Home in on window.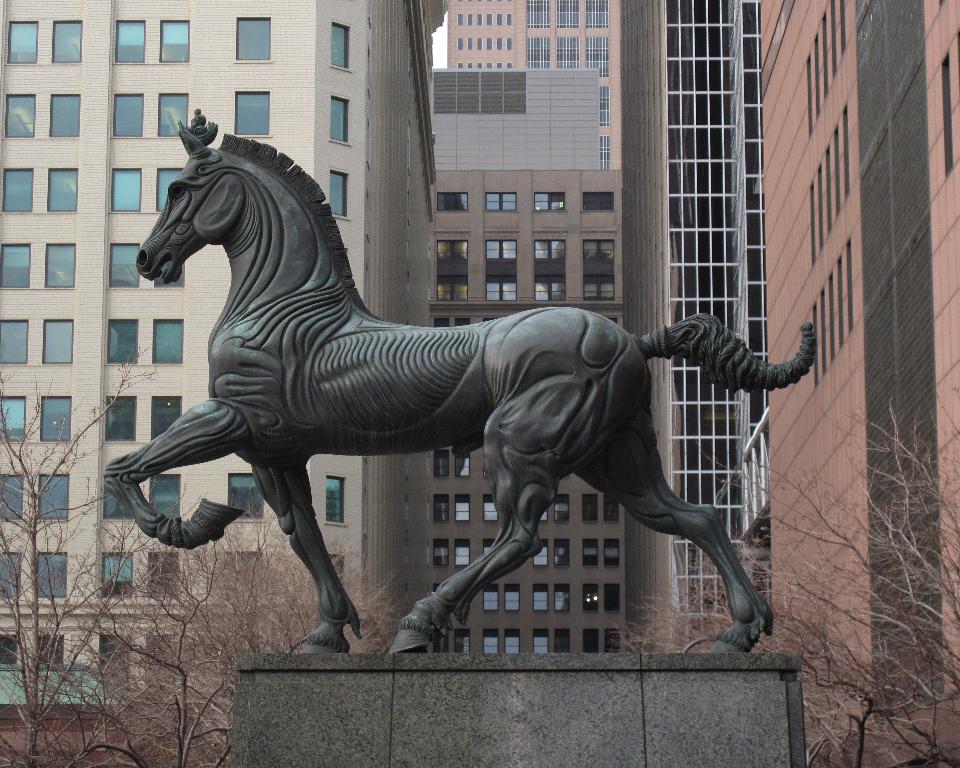
Homed in at 113 94 143 139.
